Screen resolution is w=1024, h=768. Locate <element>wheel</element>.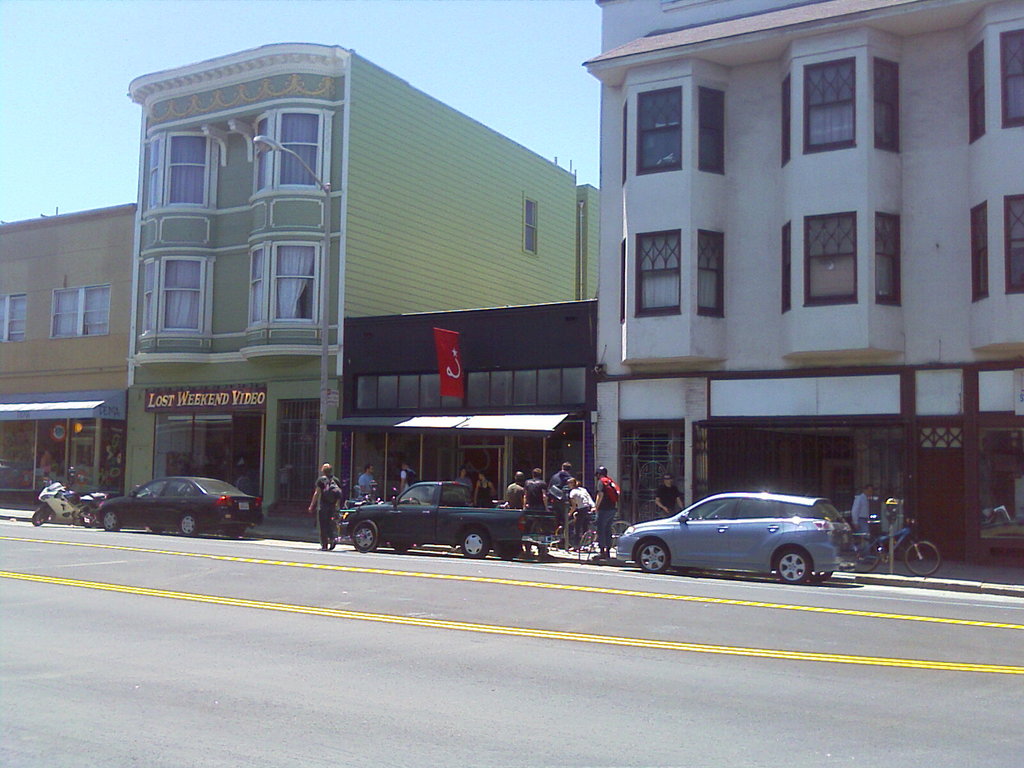
{"left": 496, "top": 543, "right": 522, "bottom": 561}.
